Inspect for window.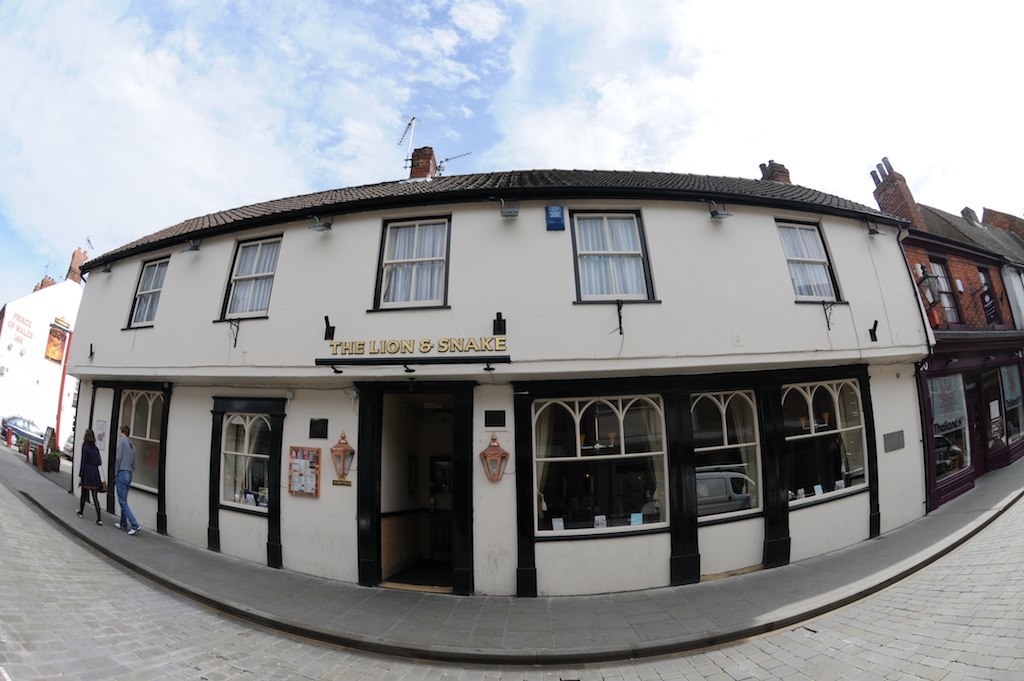
Inspection: l=569, t=211, r=654, b=304.
